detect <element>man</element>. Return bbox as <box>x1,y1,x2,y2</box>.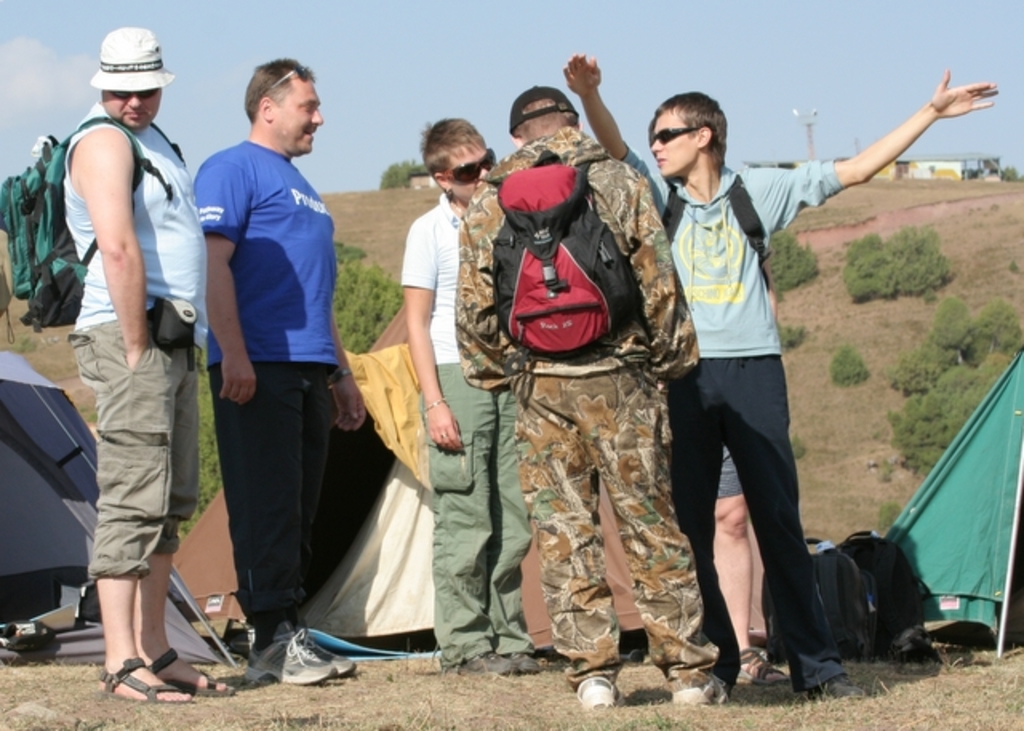
<box>176,72,365,665</box>.
